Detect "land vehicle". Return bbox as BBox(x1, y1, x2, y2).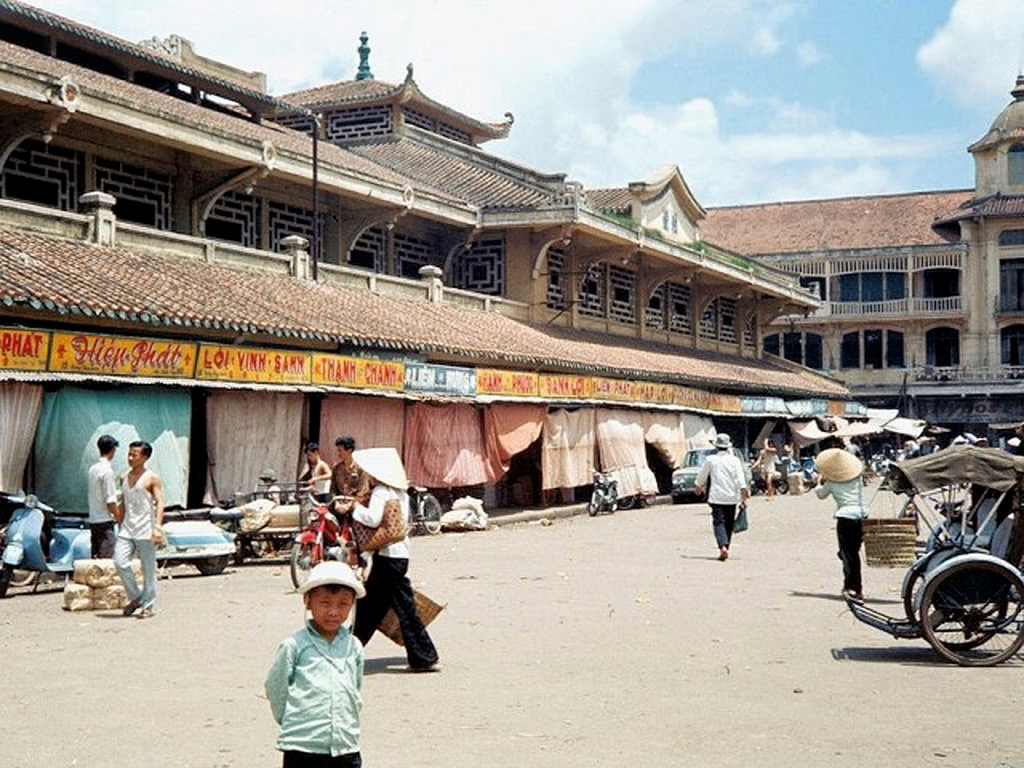
BBox(413, 486, 443, 537).
